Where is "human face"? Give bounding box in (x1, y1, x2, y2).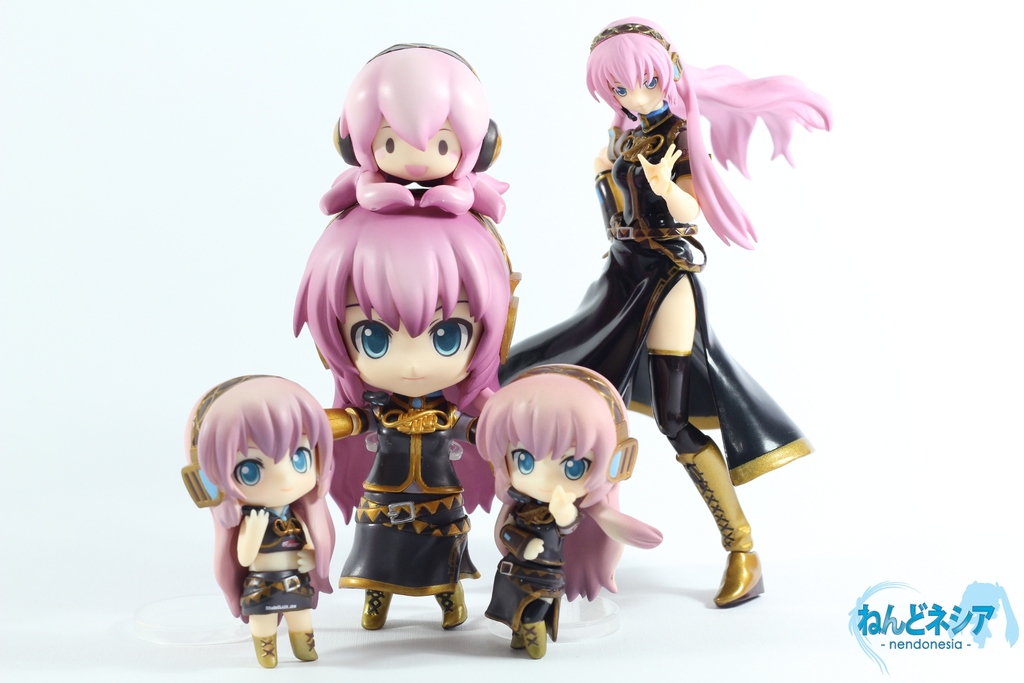
(336, 280, 482, 399).
